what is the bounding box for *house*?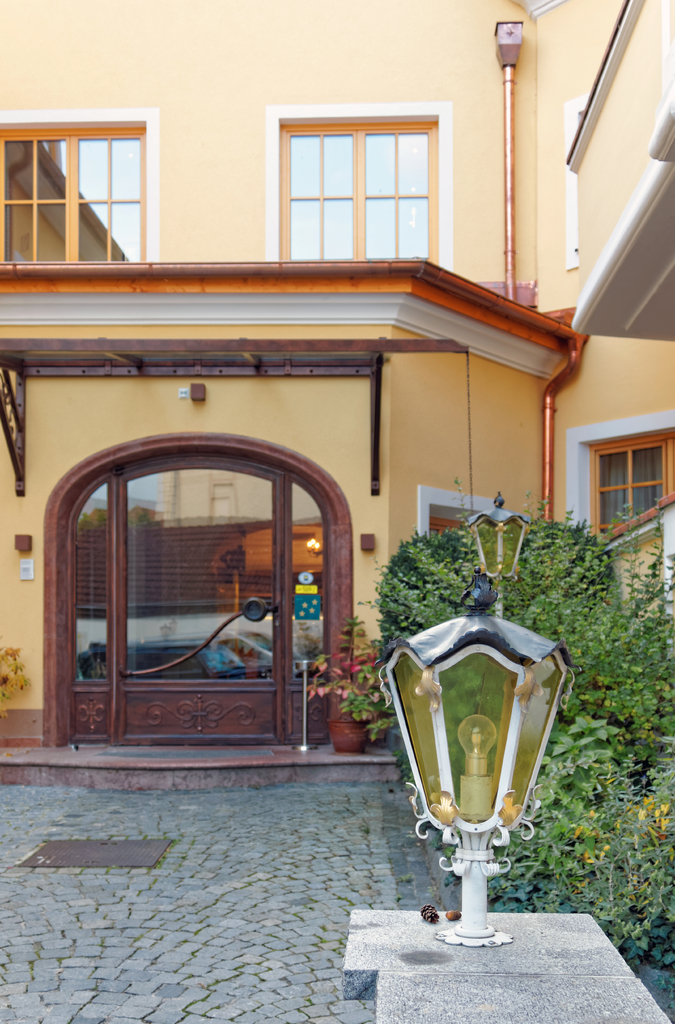
(0, 0, 674, 790).
